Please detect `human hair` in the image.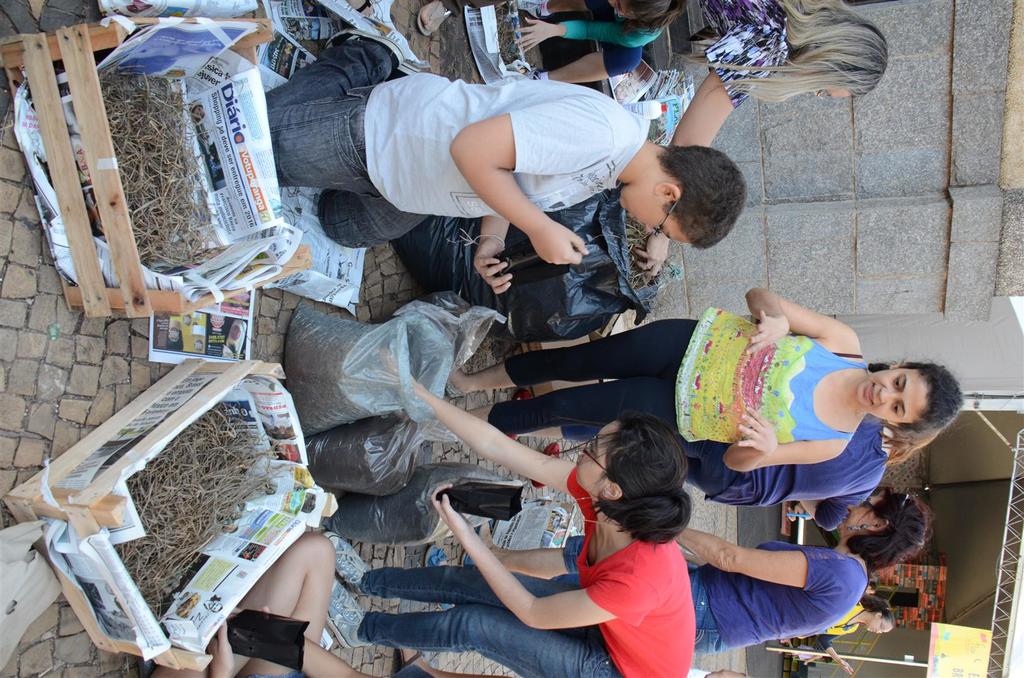
{"x1": 588, "y1": 420, "x2": 691, "y2": 542}.
